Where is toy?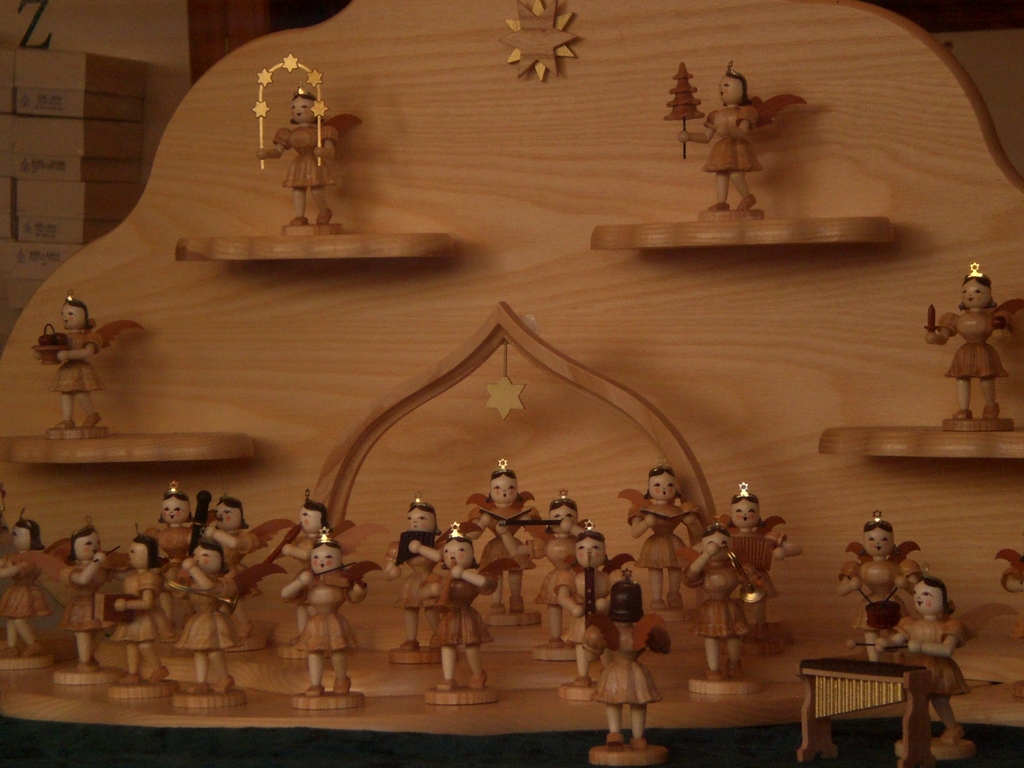
detection(0, 522, 56, 673).
